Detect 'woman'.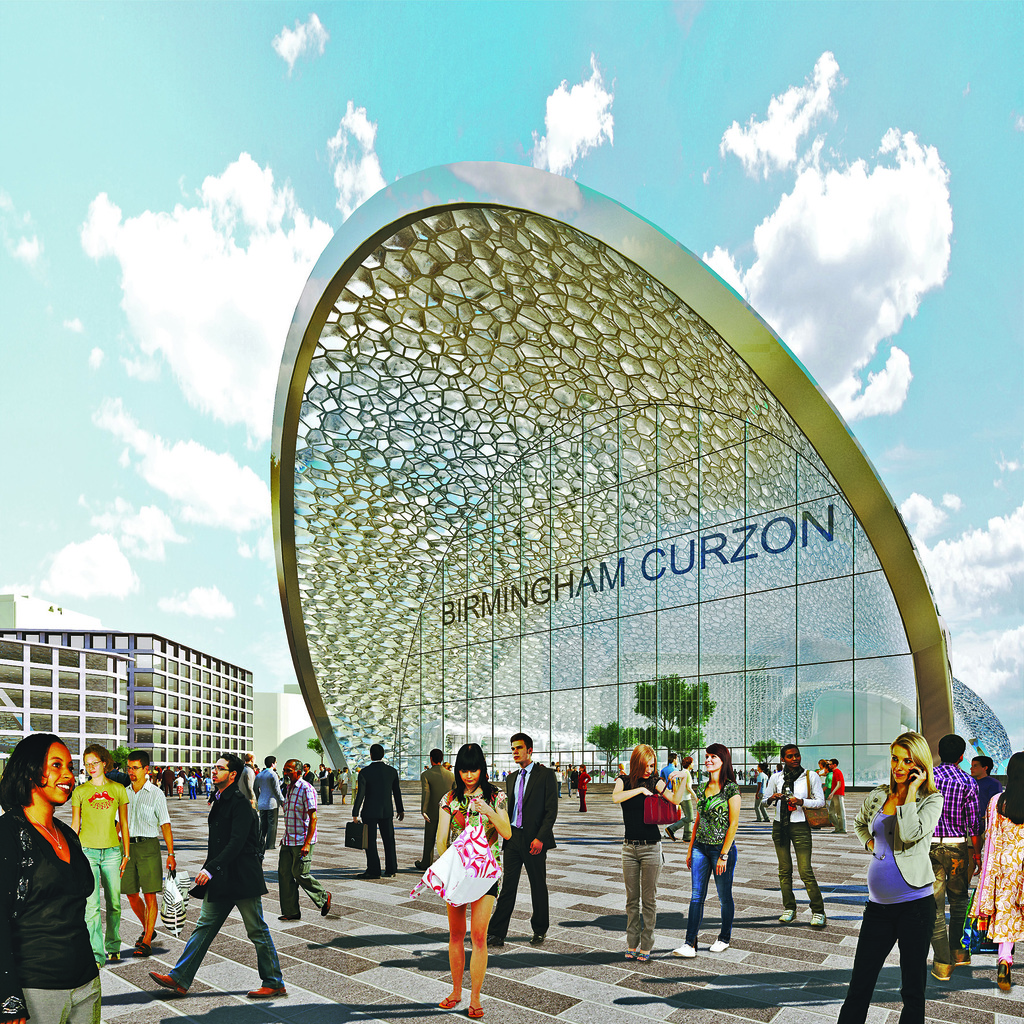
Detected at locate(964, 746, 1023, 993).
